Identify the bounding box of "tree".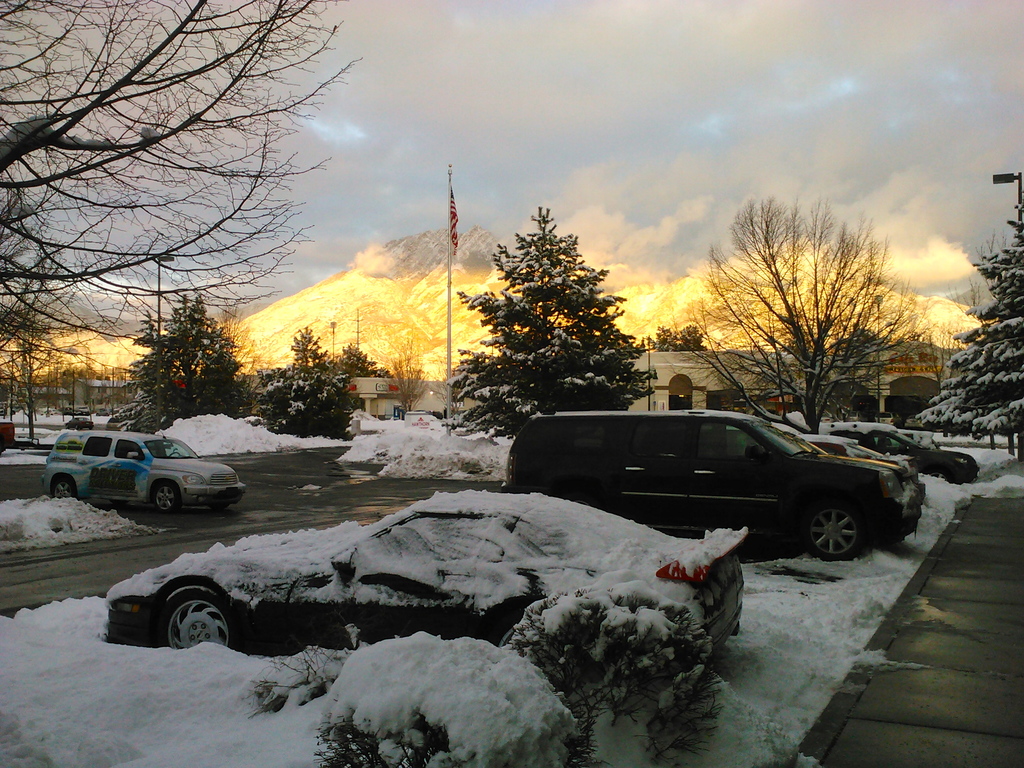
[637,307,709,355].
